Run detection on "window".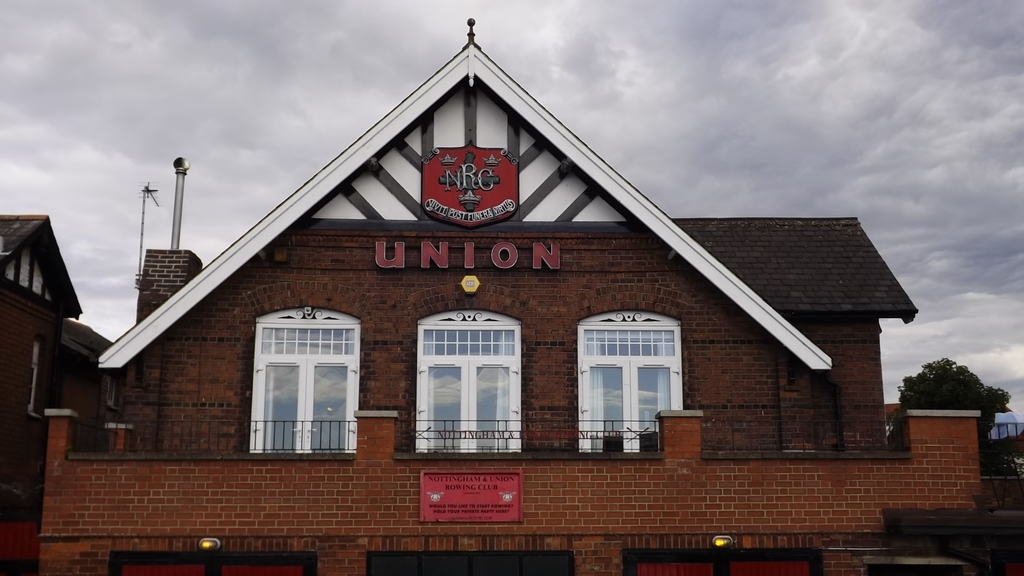
Result: <box>576,310,687,450</box>.
